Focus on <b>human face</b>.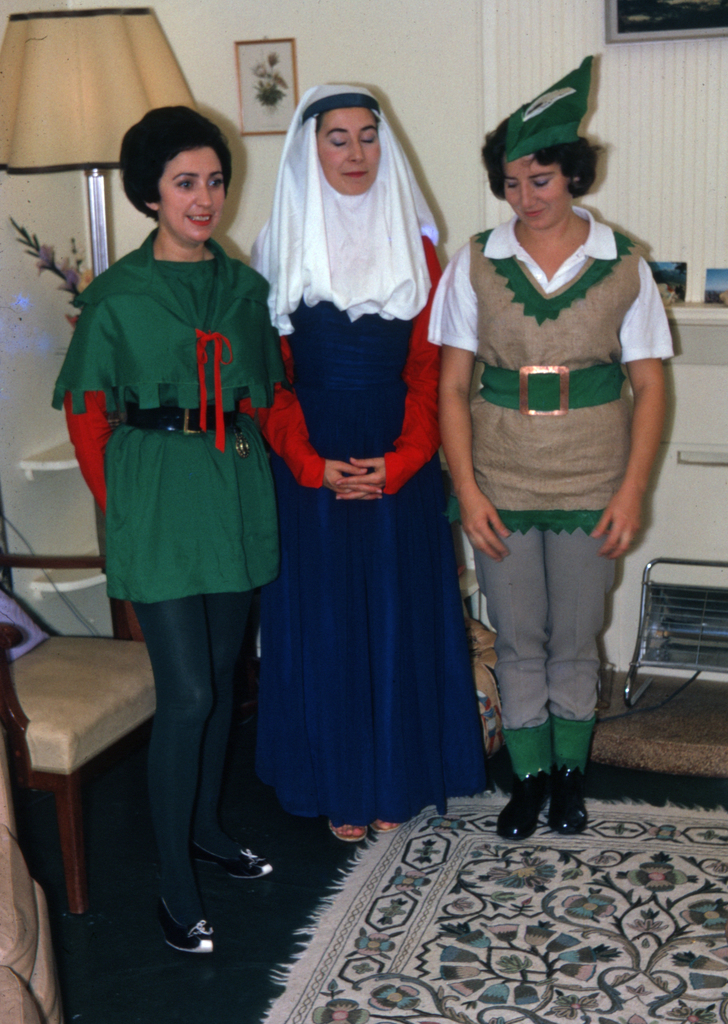
Focused at pyautogui.locateOnScreen(494, 147, 582, 233).
